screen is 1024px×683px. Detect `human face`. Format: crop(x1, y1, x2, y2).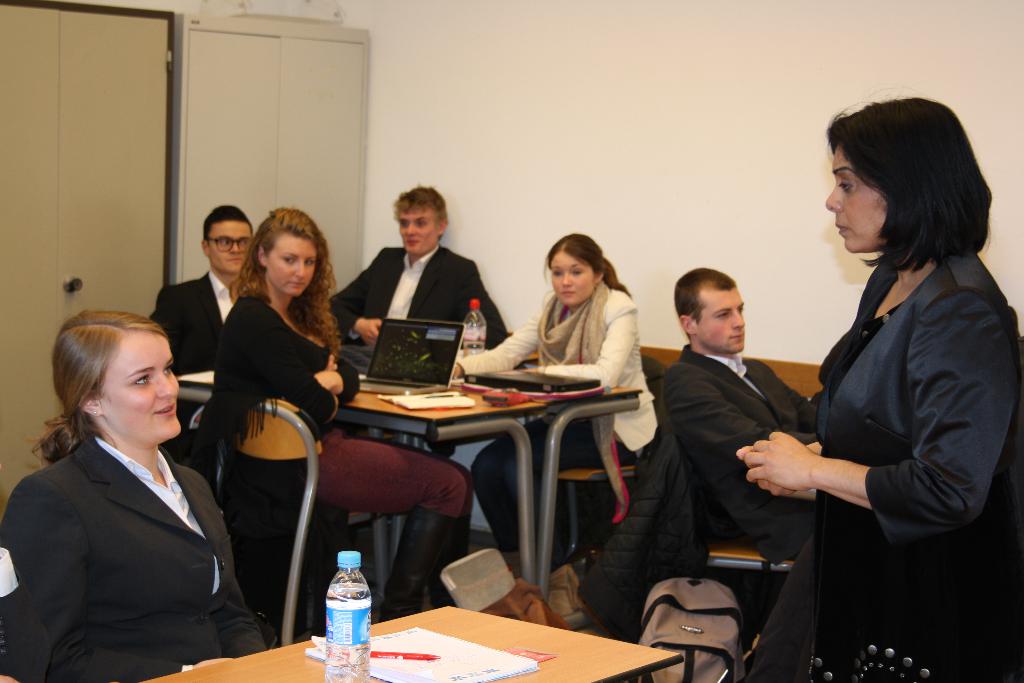
crop(695, 287, 744, 353).
